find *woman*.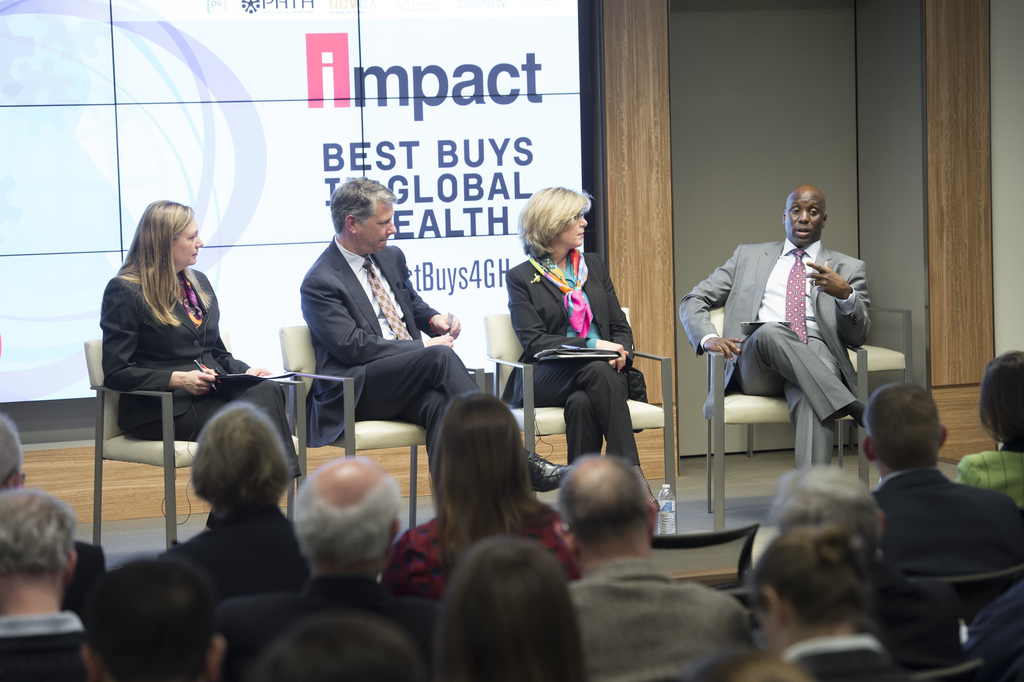
bbox=[740, 519, 924, 681].
